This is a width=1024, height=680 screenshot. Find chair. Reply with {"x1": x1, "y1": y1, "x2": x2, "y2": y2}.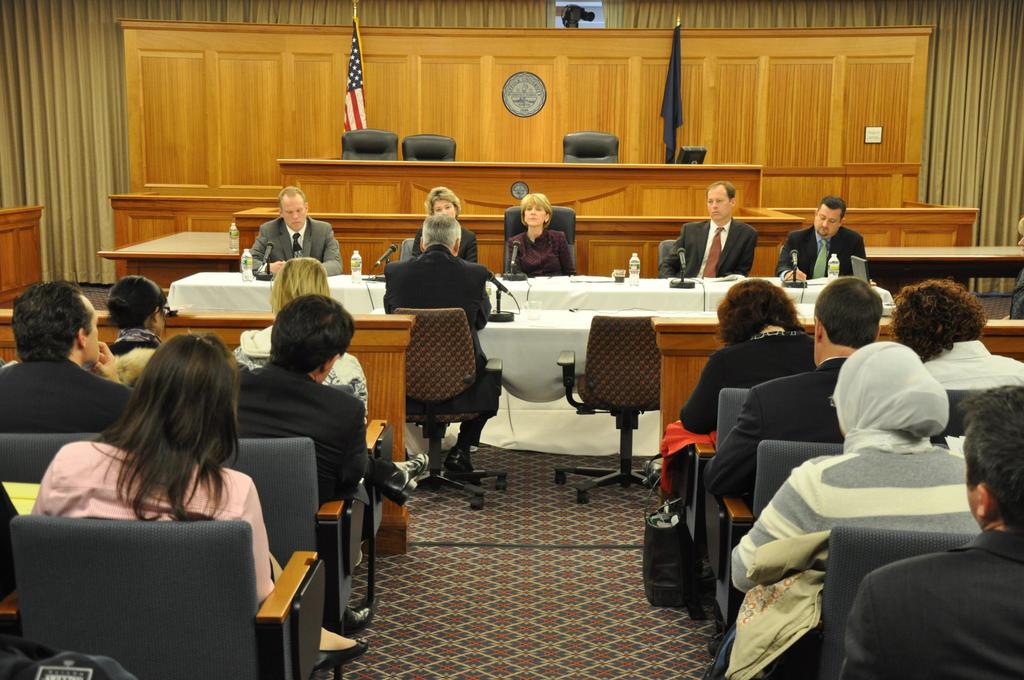
{"x1": 717, "y1": 435, "x2": 880, "y2": 618}.
